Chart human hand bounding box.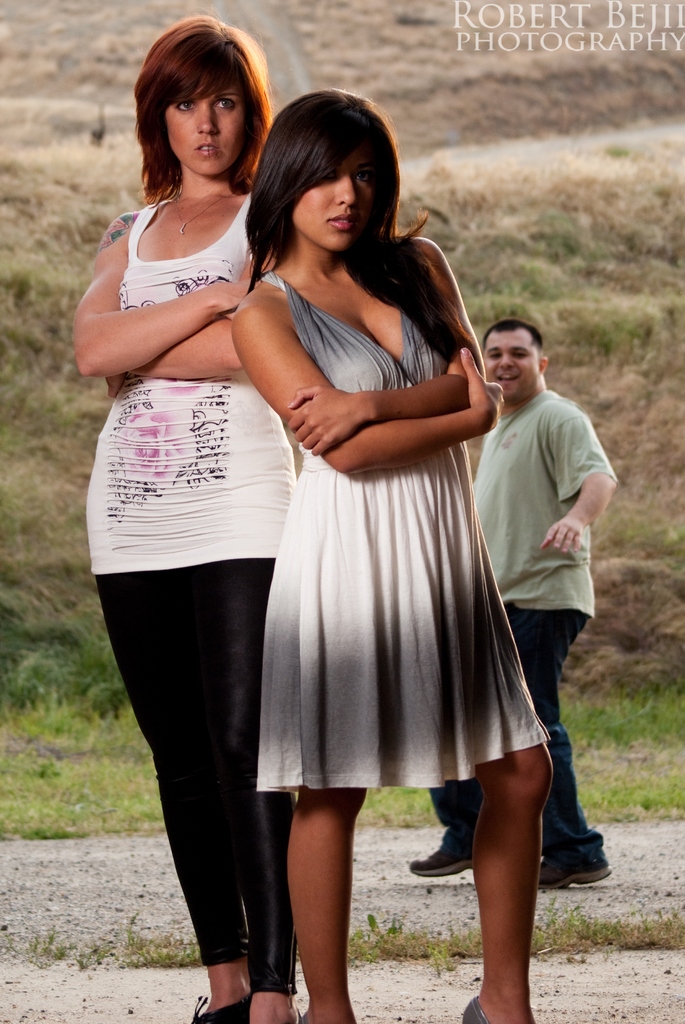
Charted: Rect(286, 377, 385, 453).
